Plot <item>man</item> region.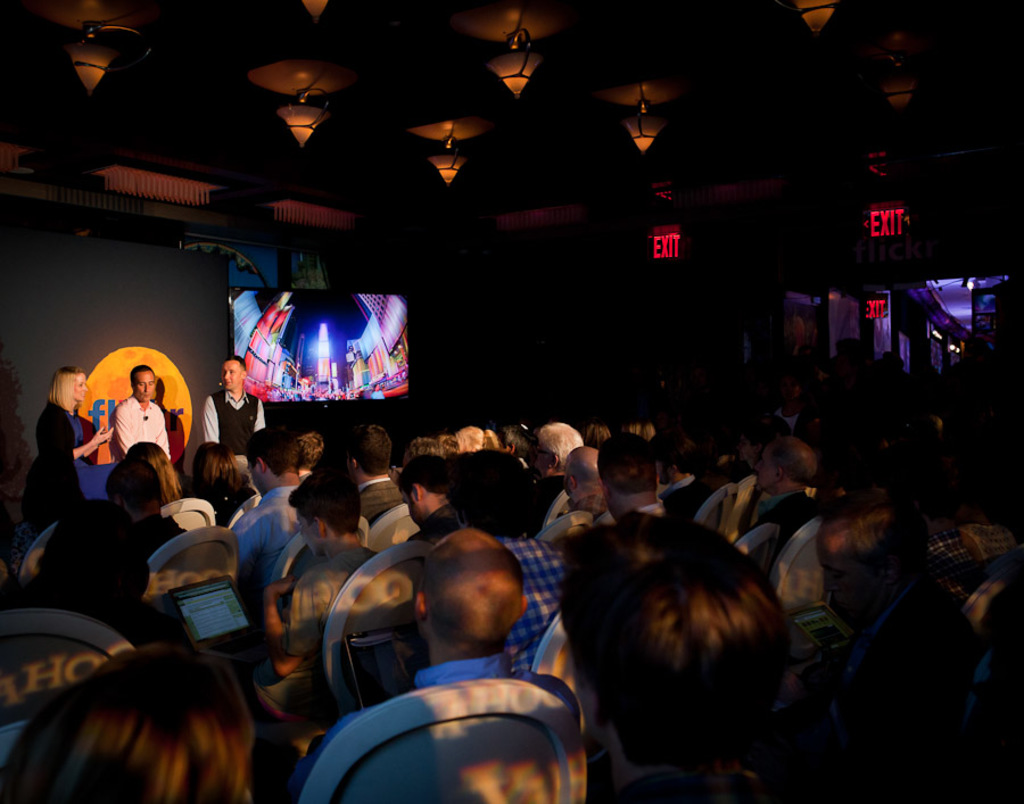
Plotted at (733,437,824,556).
